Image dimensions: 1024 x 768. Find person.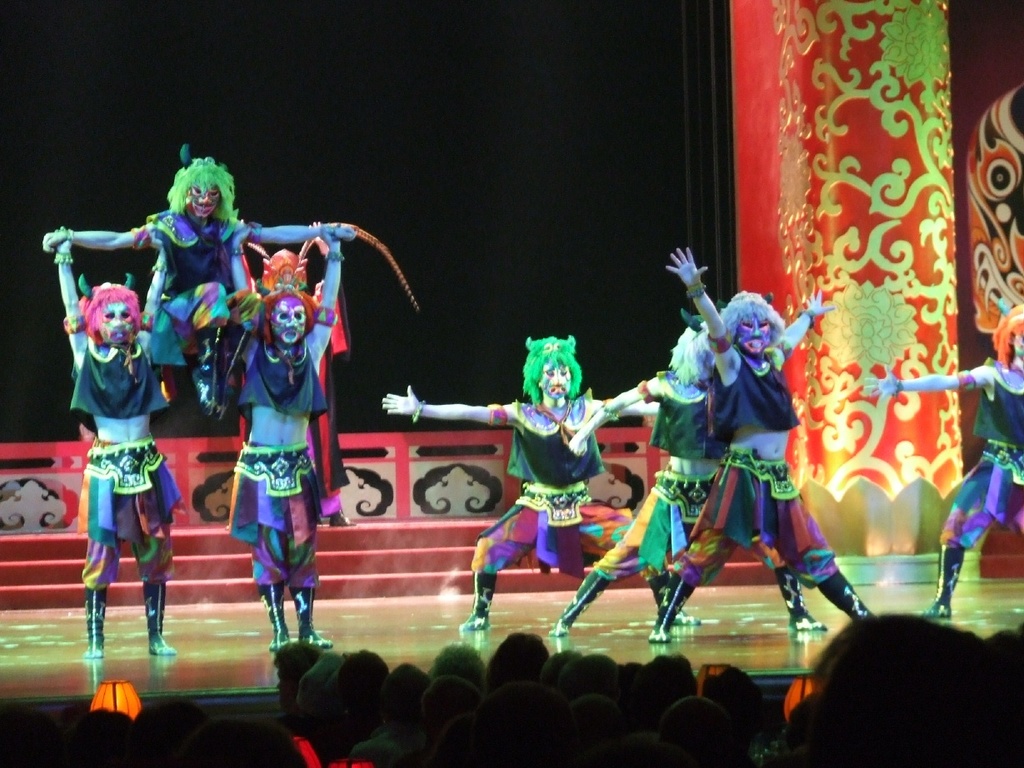
(38, 230, 169, 661).
